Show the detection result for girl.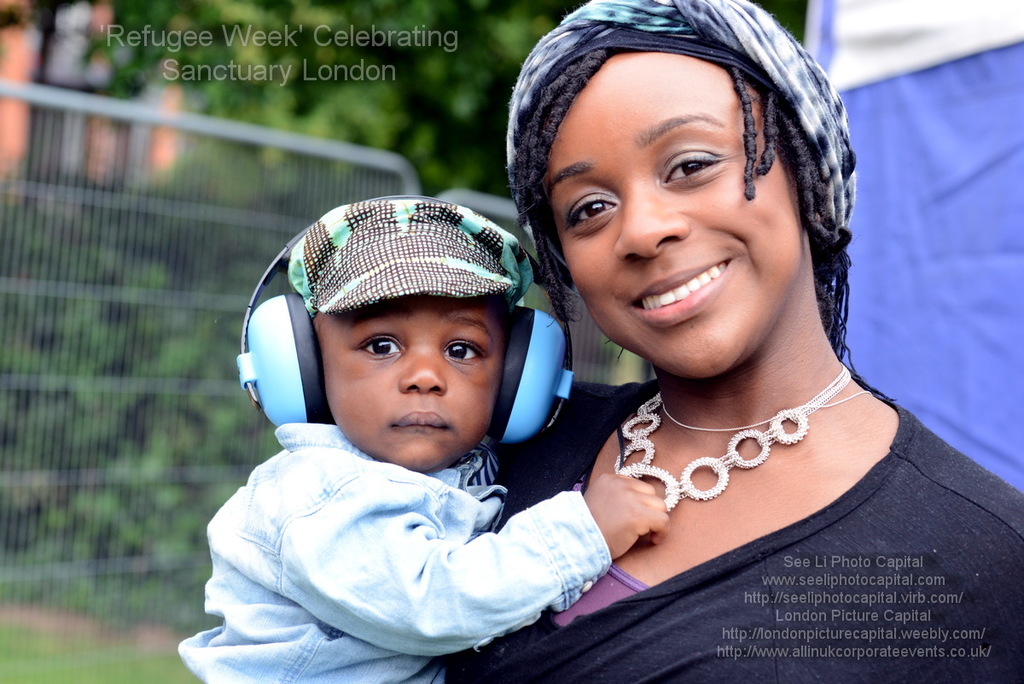
448,3,1023,683.
